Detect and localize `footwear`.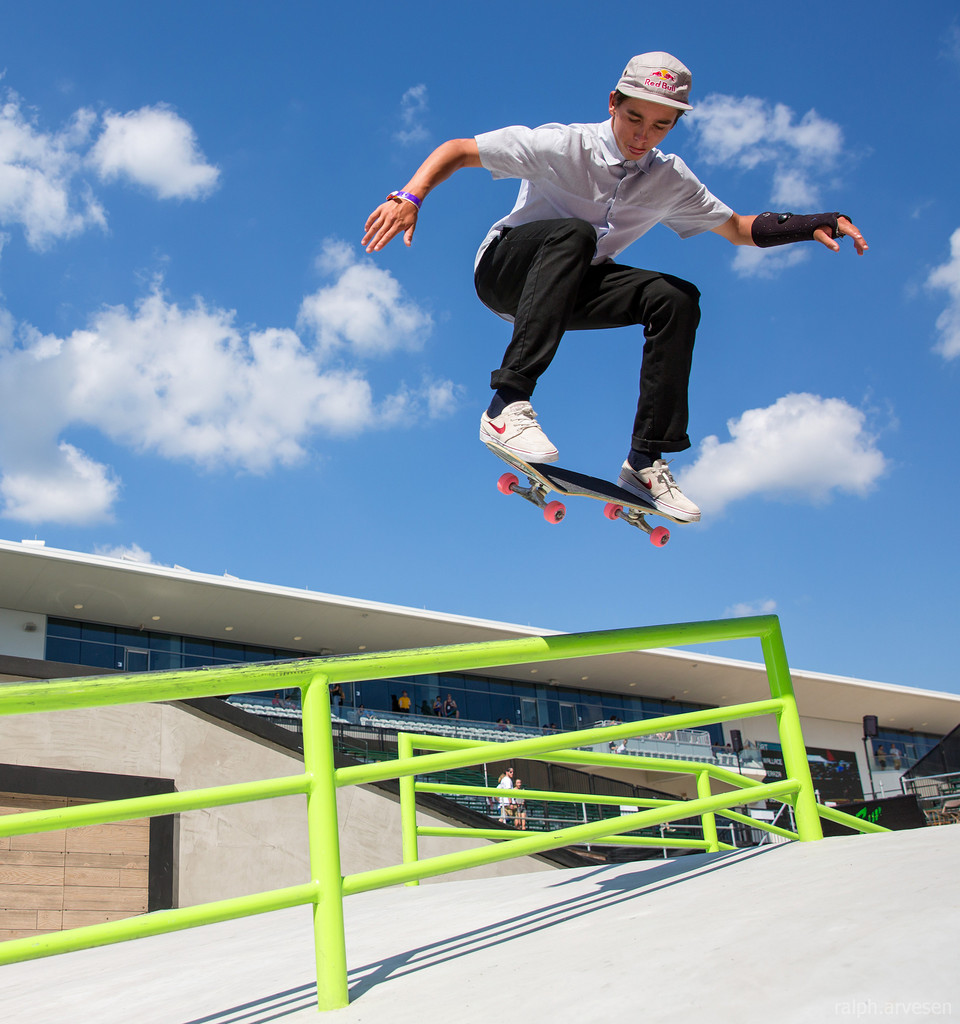
Localized at region(610, 453, 702, 523).
